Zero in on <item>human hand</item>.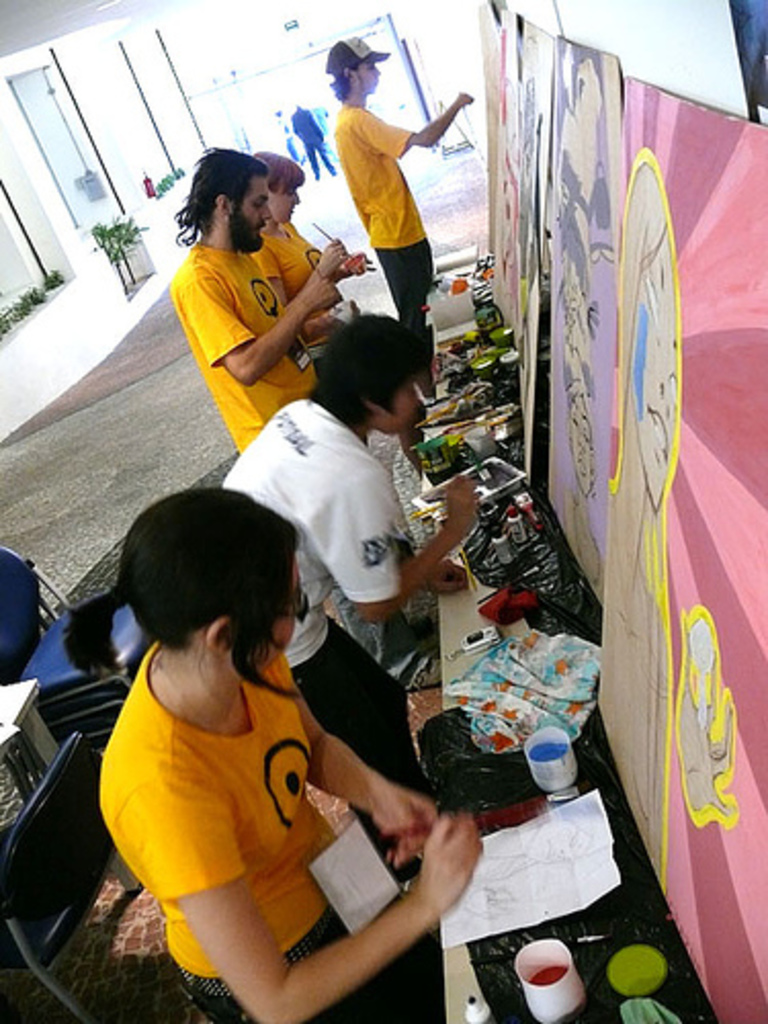
Zeroed in: [397, 813, 494, 913].
